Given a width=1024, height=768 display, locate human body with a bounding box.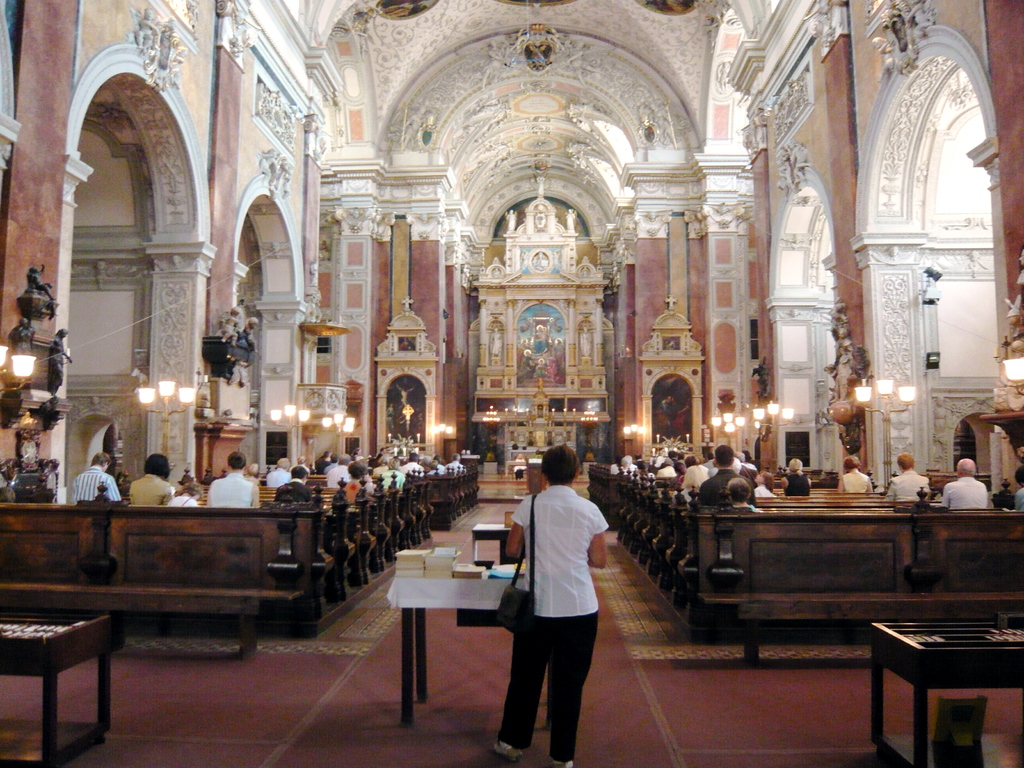
Located: detection(130, 453, 168, 506).
